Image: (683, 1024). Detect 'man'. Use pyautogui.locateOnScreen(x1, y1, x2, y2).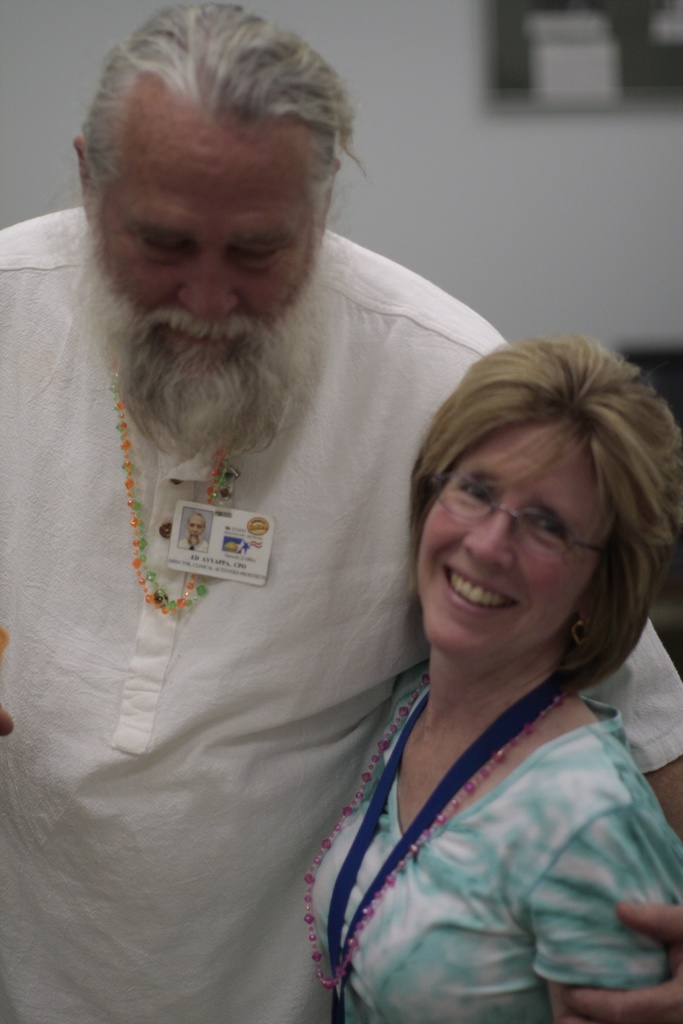
pyautogui.locateOnScreen(22, 7, 570, 991).
